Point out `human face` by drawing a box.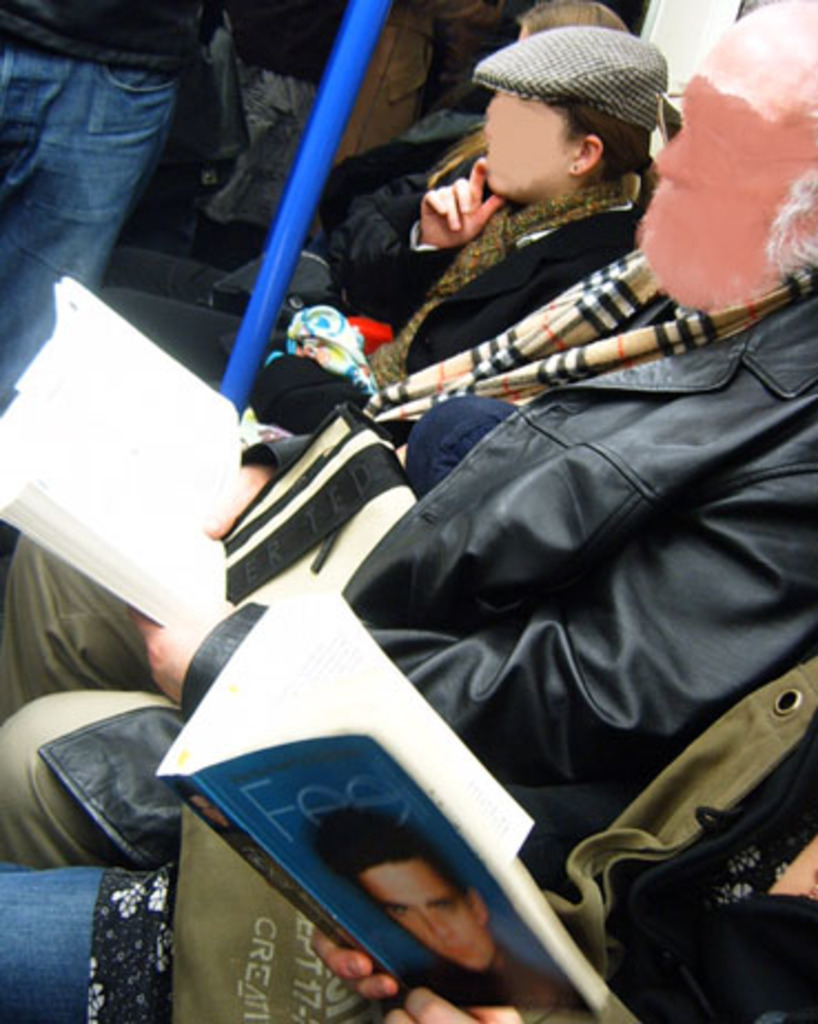
rect(357, 851, 494, 971).
